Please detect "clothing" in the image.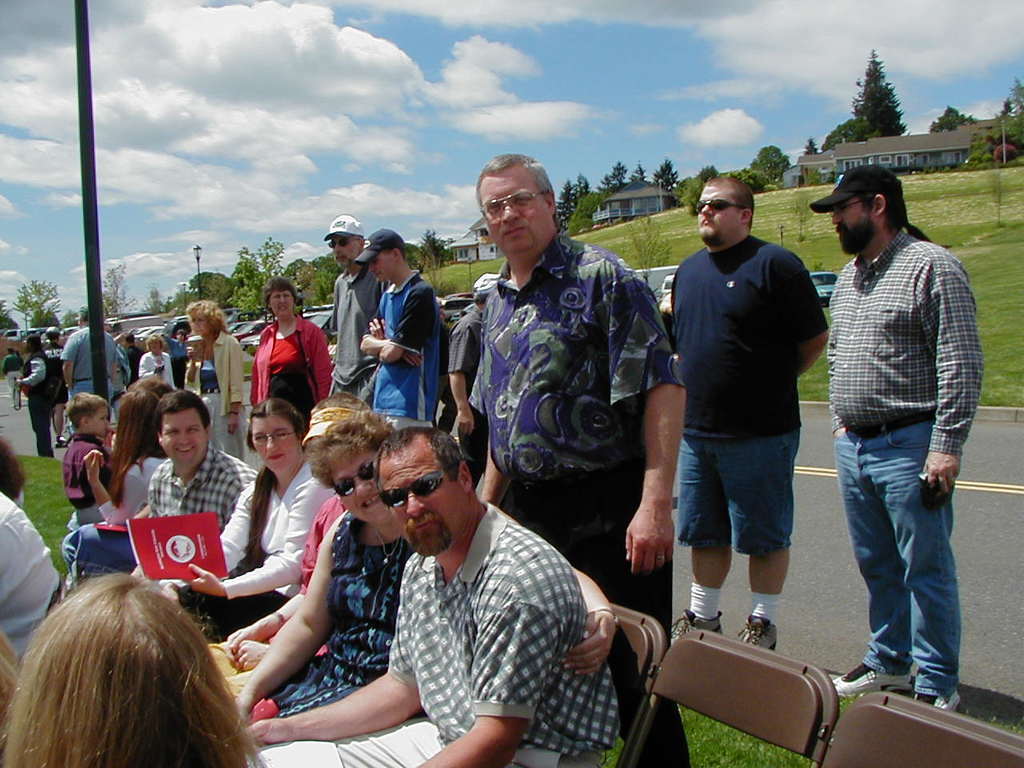
(x1=2, y1=358, x2=21, y2=406).
